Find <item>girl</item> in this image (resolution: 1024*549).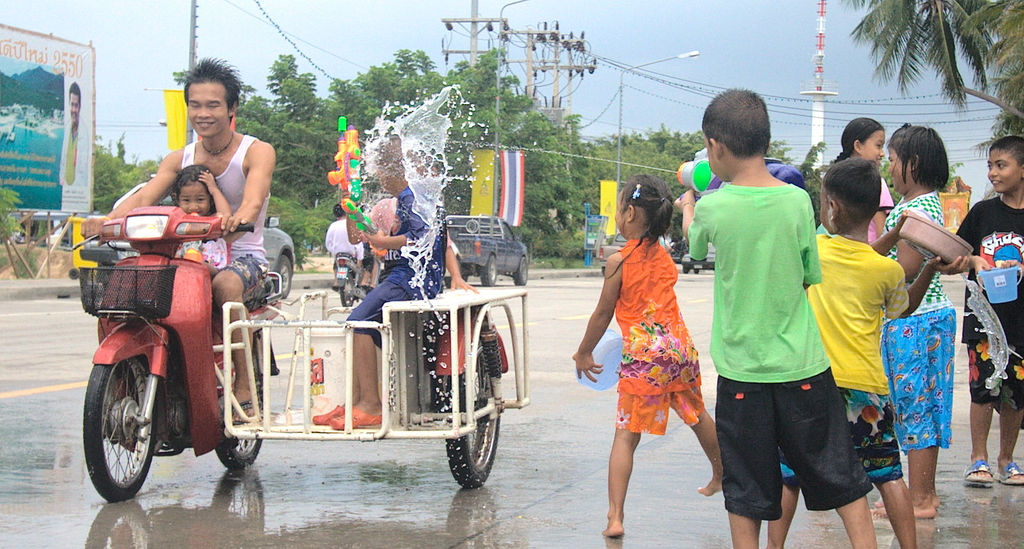
l=832, t=116, r=893, b=240.
